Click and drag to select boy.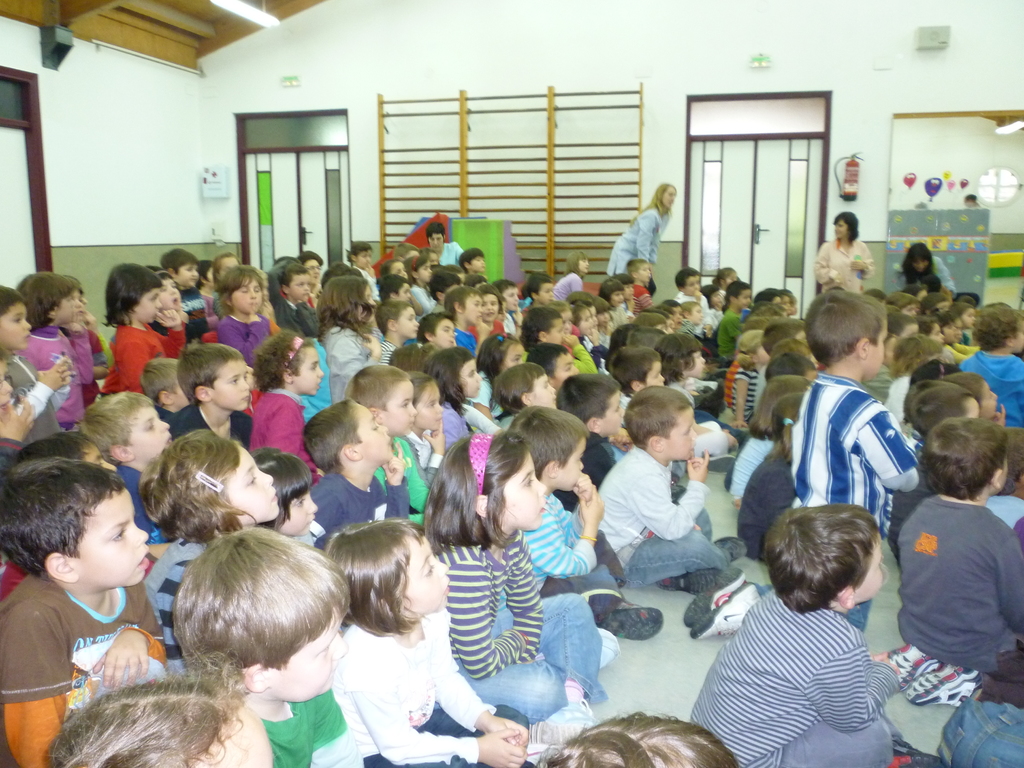
Selection: 385 275 422 325.
